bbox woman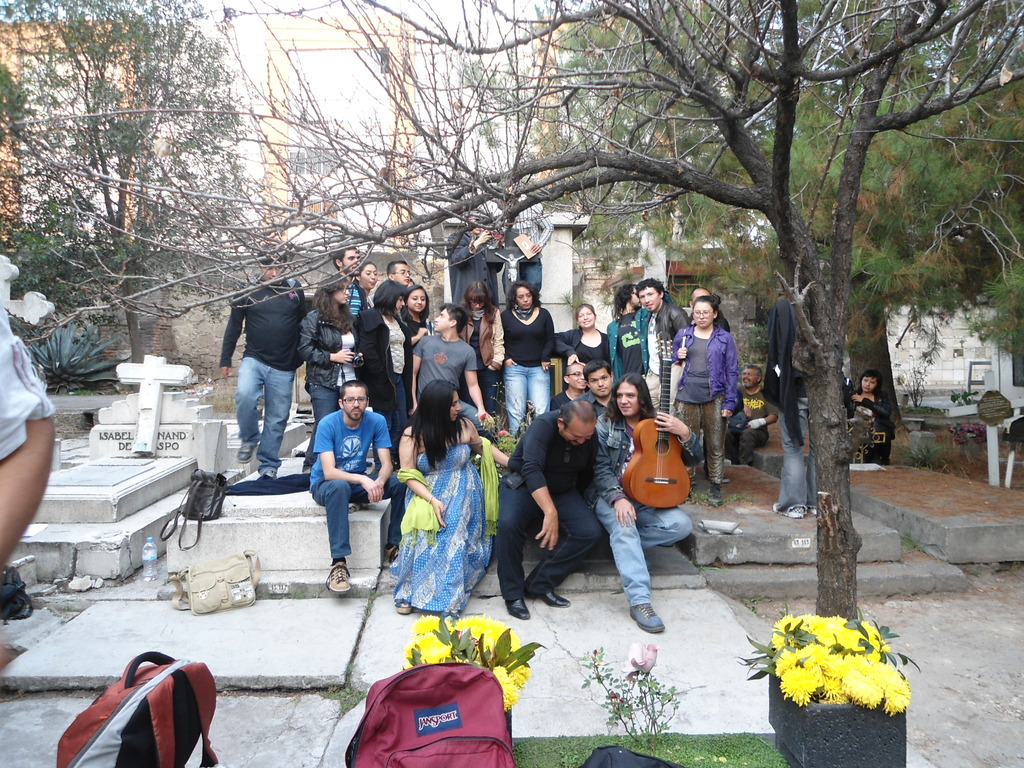
387, 379, 493, 631
